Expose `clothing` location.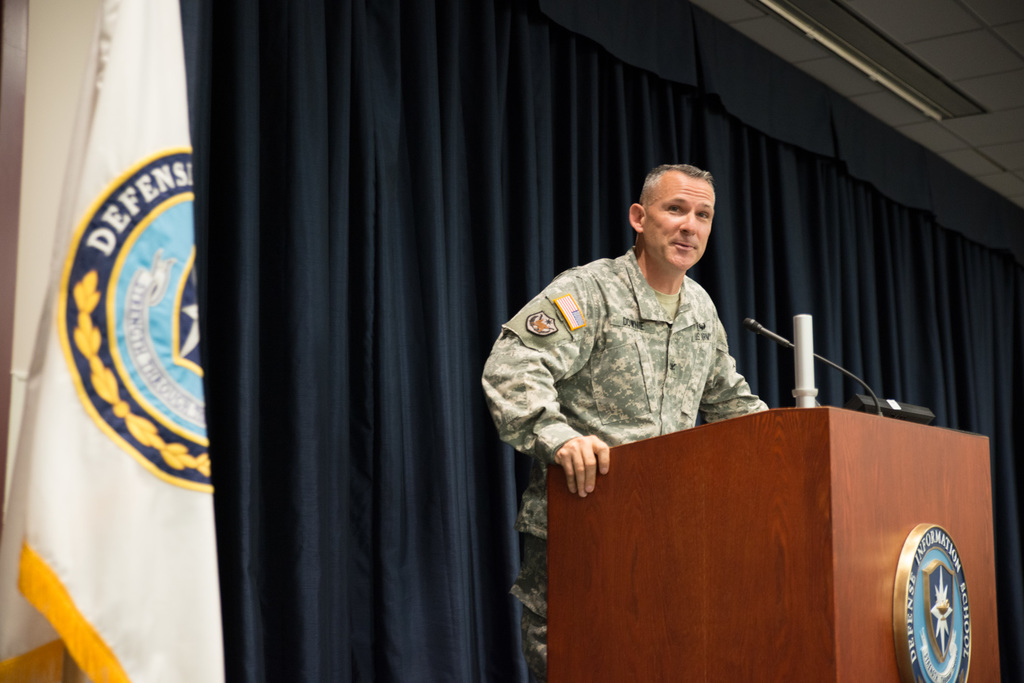
Exposed at bbox(483, 248, 770, 679).
